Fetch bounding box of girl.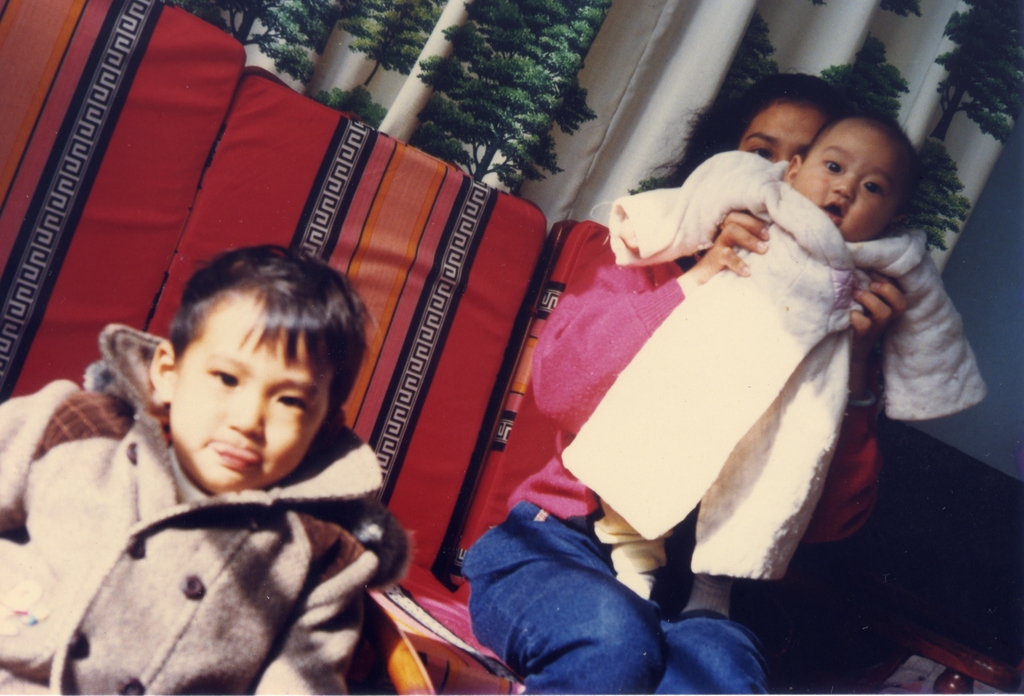
Bbox: <bbox>461, 67, 909, 695</bbox>.
